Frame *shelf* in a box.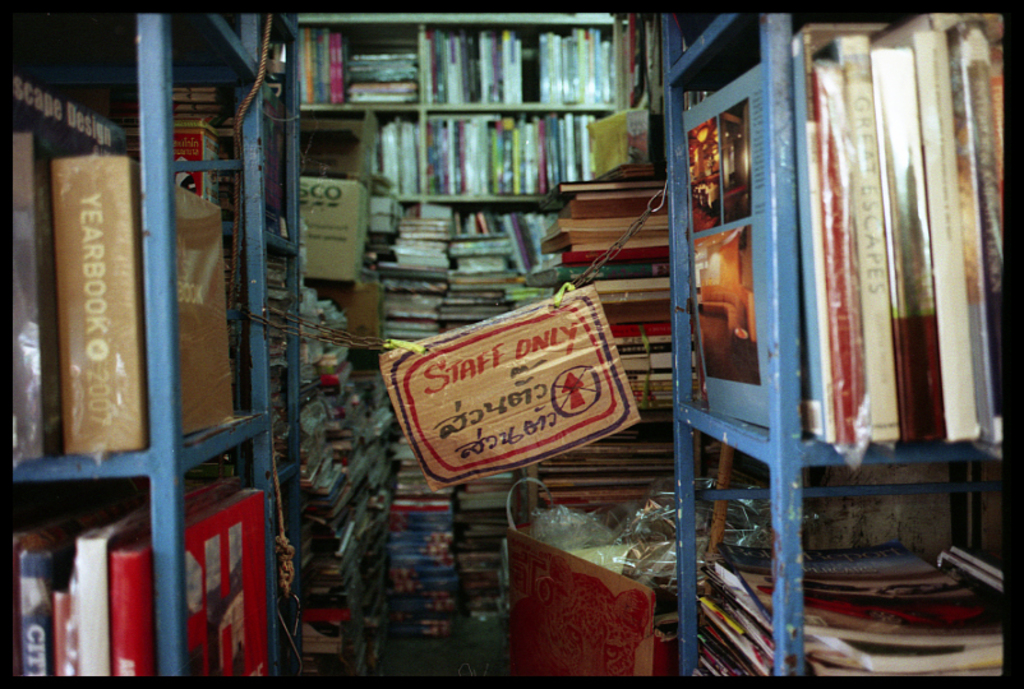
bbox=(3, 11, 303, 680).
